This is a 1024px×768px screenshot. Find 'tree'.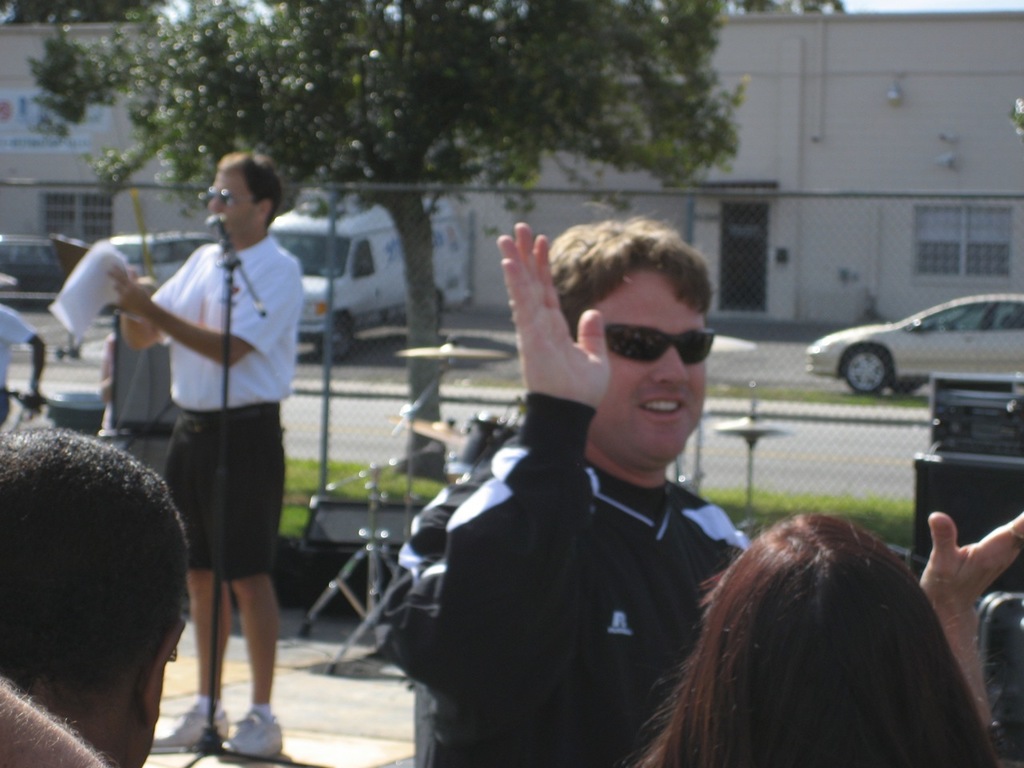
Bounding box: box=[0, 0, 165, 21].
